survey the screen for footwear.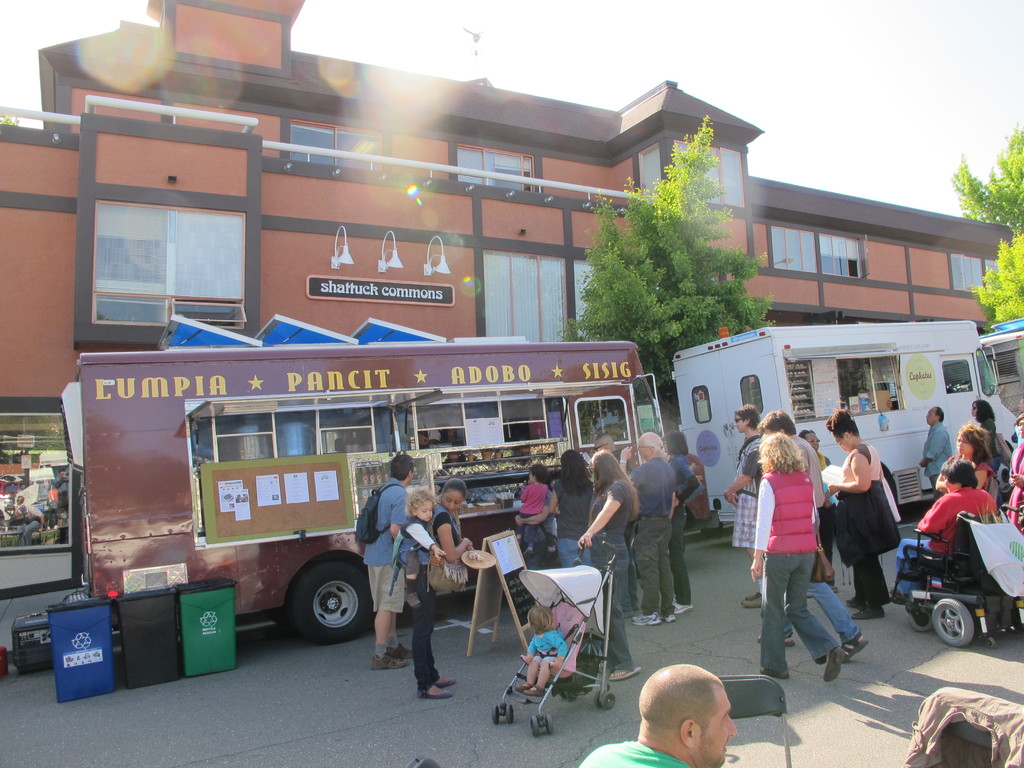
Survey found: 672,599,693,612.
